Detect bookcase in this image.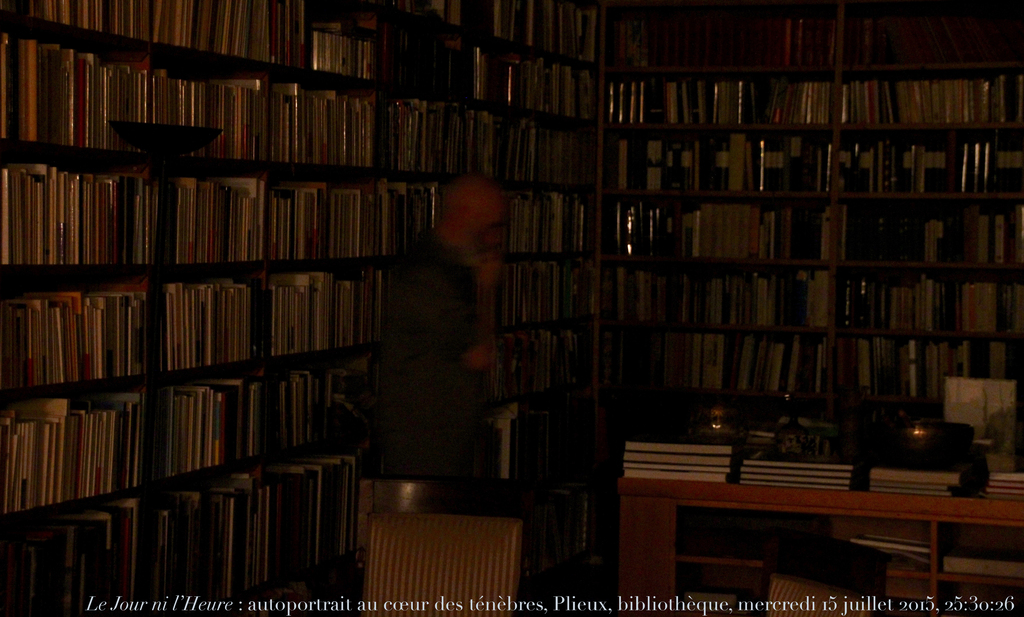
Detection: (left=0, top=0, right=1023, bottom=616).
